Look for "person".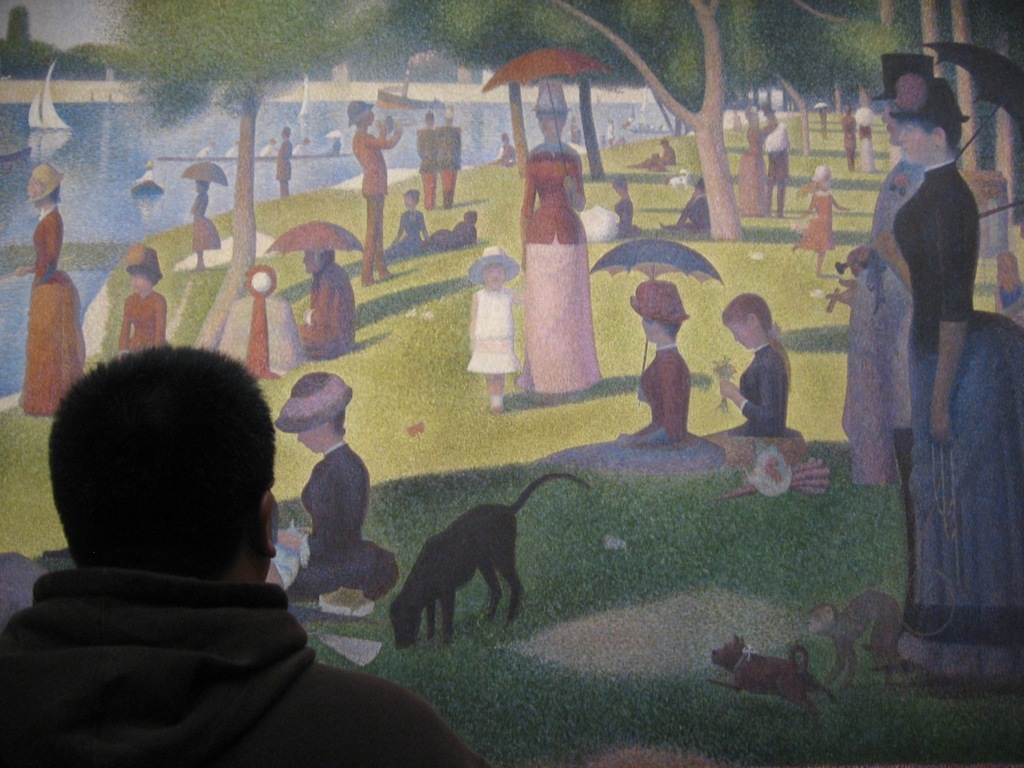
Found: 846, 54, 934, 624.
